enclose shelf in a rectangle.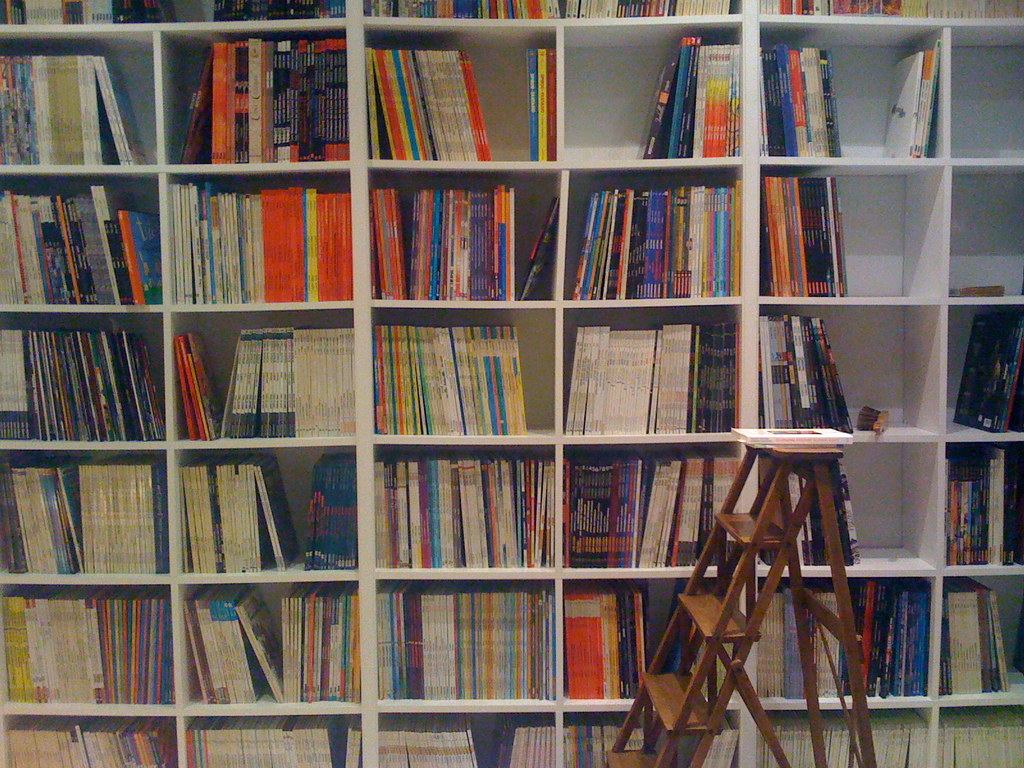
931/299/1023/463.
